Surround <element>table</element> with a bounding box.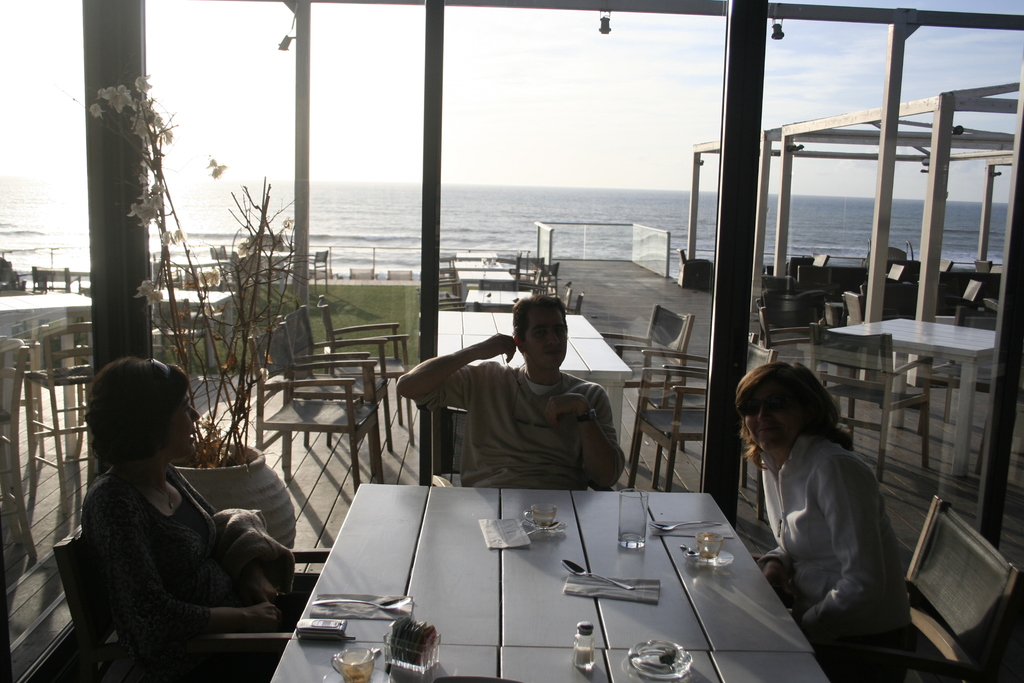
x1=433 y1=310 x2=636 y2=452.
